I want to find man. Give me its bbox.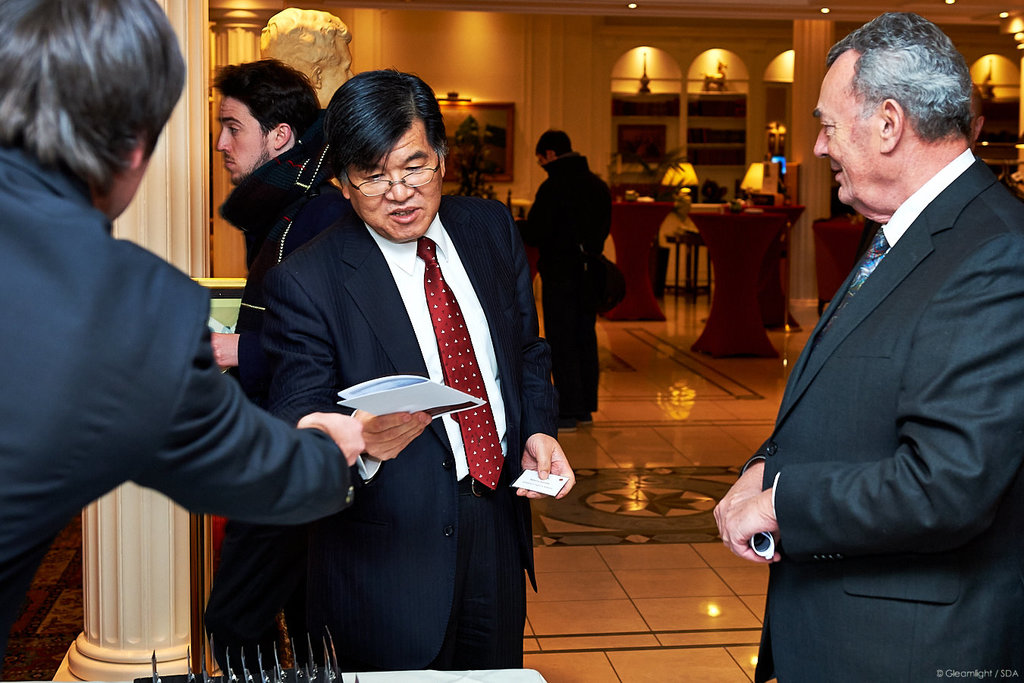
[x1=0, y1=0, x2=437, y2=654].
